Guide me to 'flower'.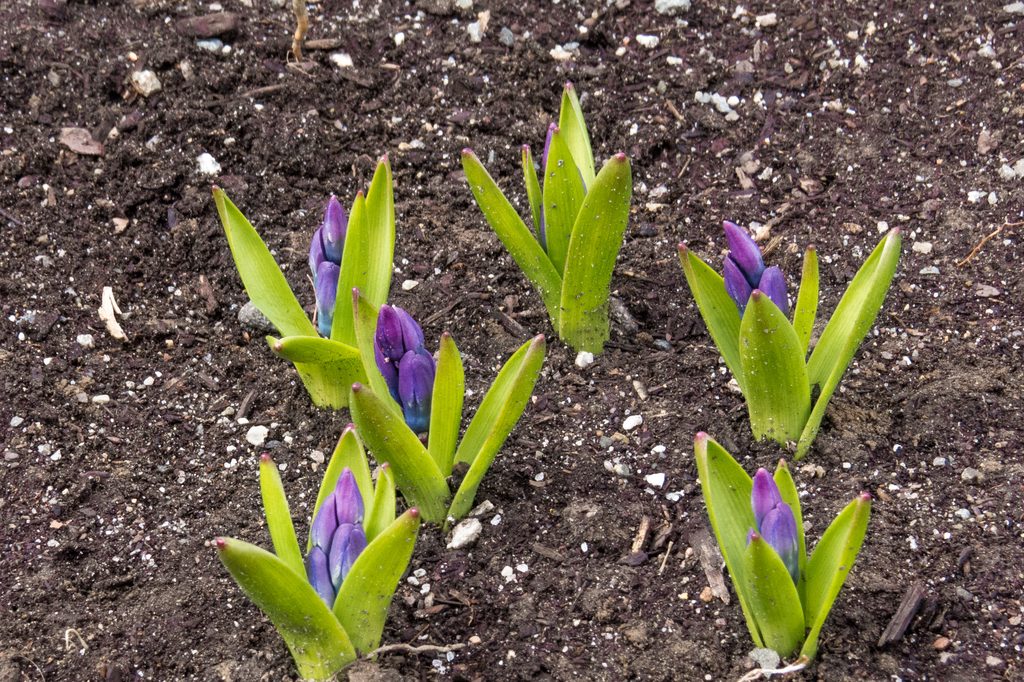
Guidance: 723:219:800:327.
